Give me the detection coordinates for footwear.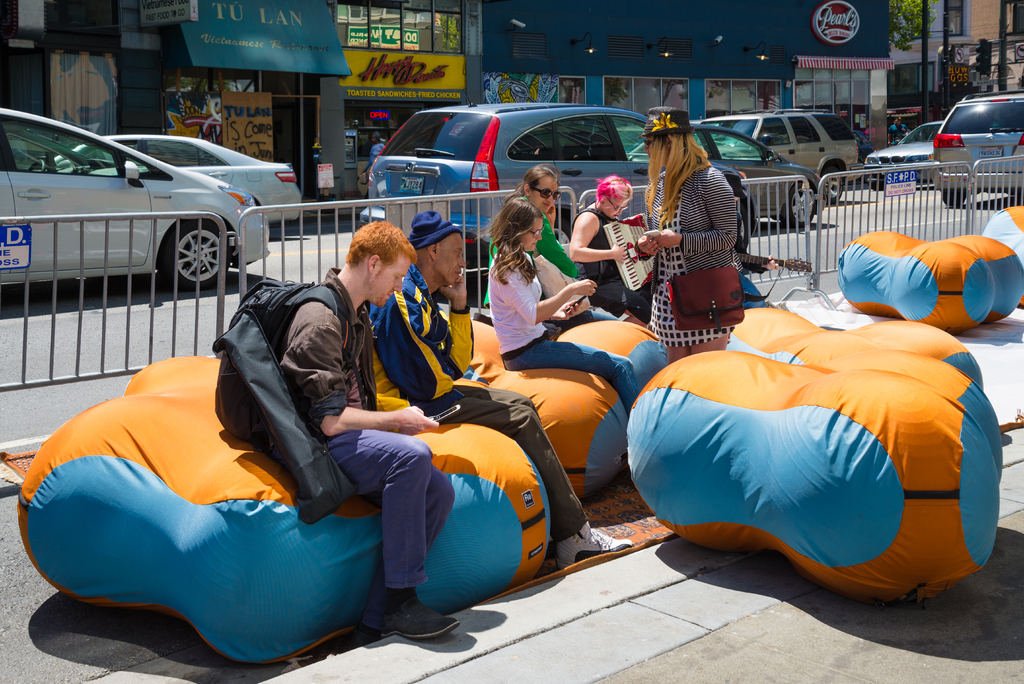
[x1=556, y1=519, x2=635, y2=574].
